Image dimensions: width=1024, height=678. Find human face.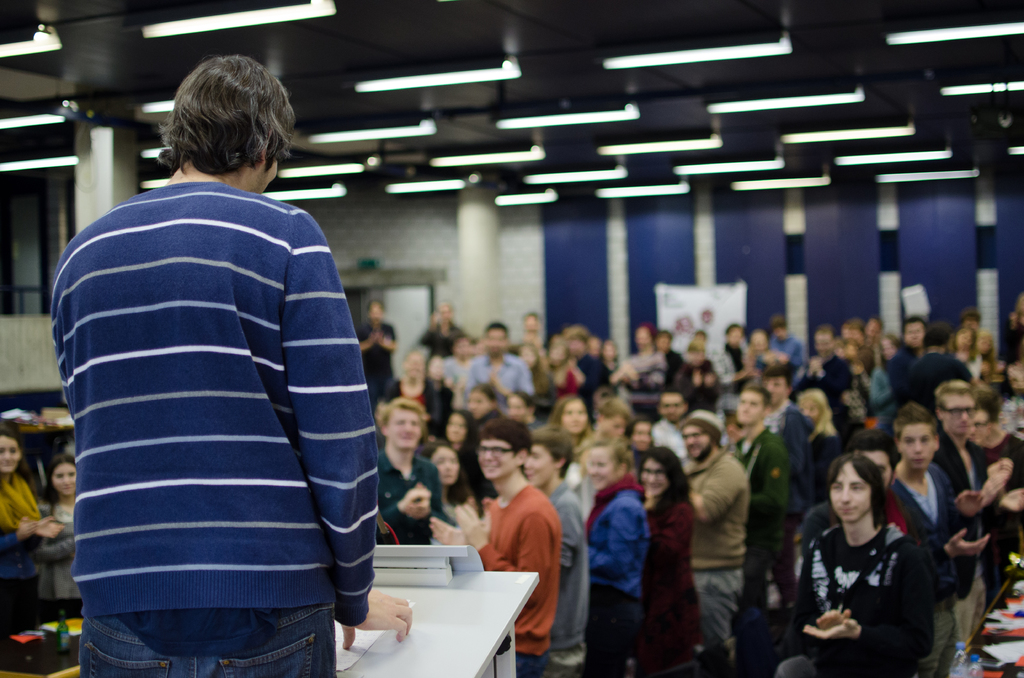
box=[972, 410, 995, 439].
